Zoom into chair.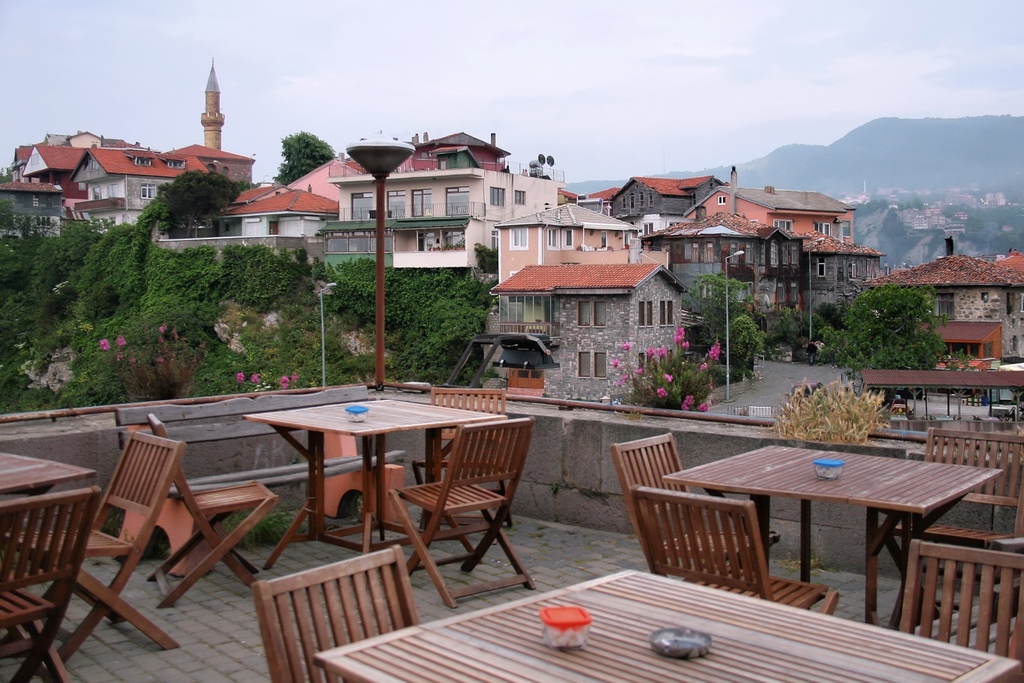
Zoom target: (x1=888, y1=436, x2=1023, y2=621).
